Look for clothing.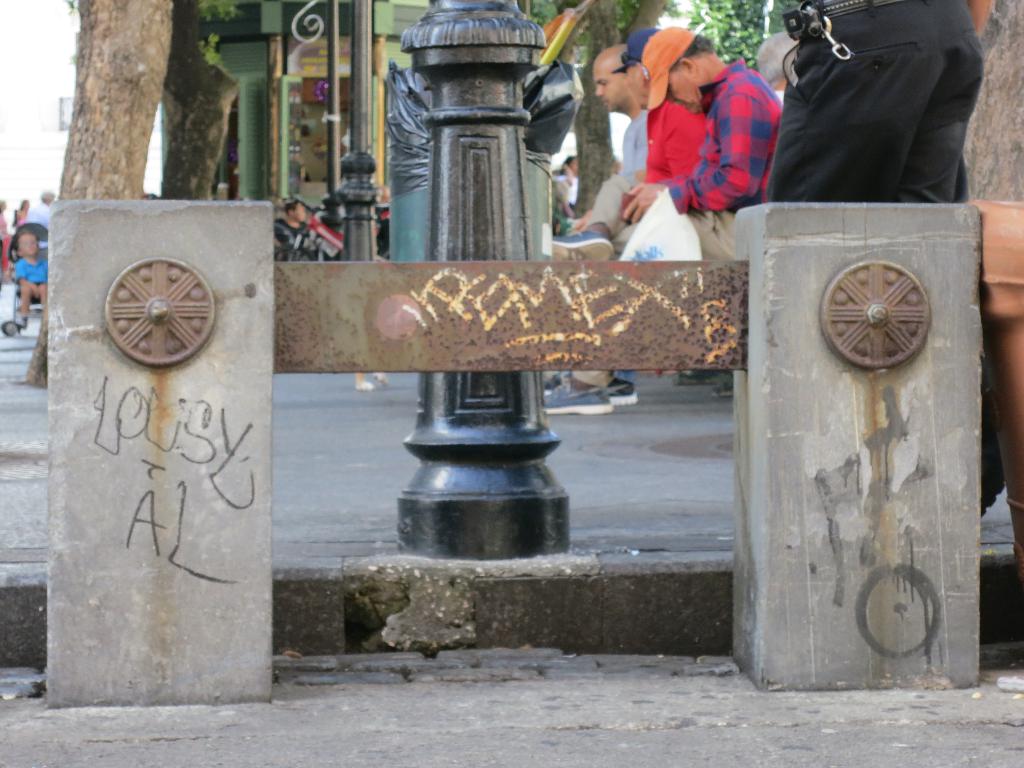
Found: box(612, 102, 705, 381).
